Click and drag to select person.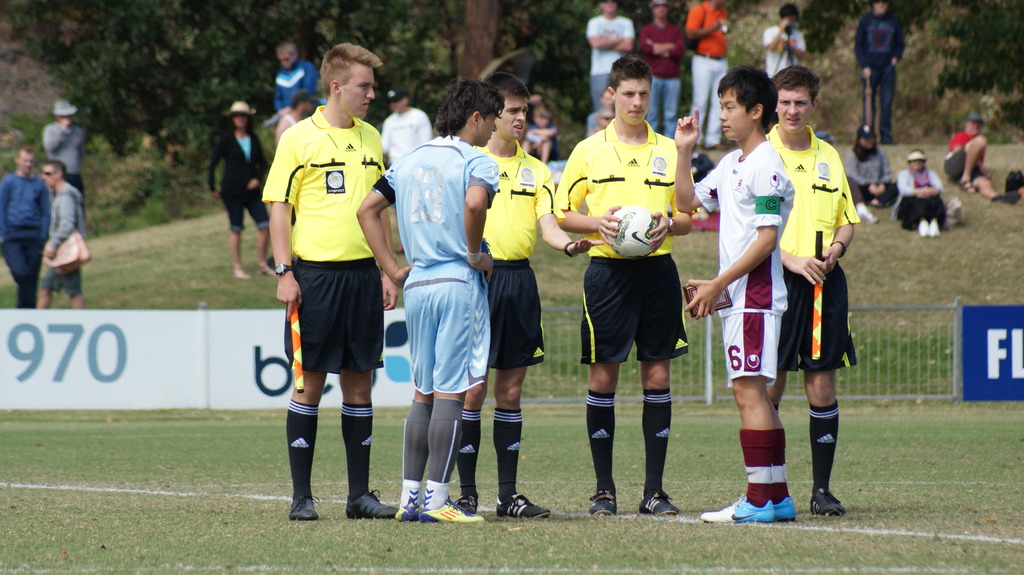
Selection: [left=758, top=61, right=866, bottom=517].
